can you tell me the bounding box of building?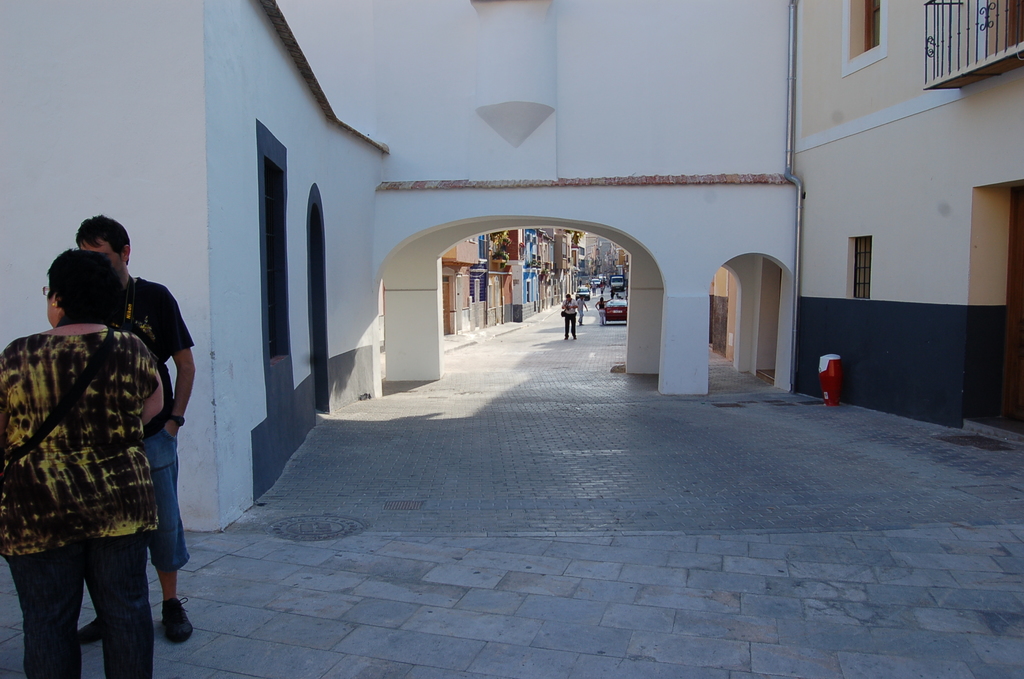
pyautogui.locateOnScreen(2, 0, 803, 528).
